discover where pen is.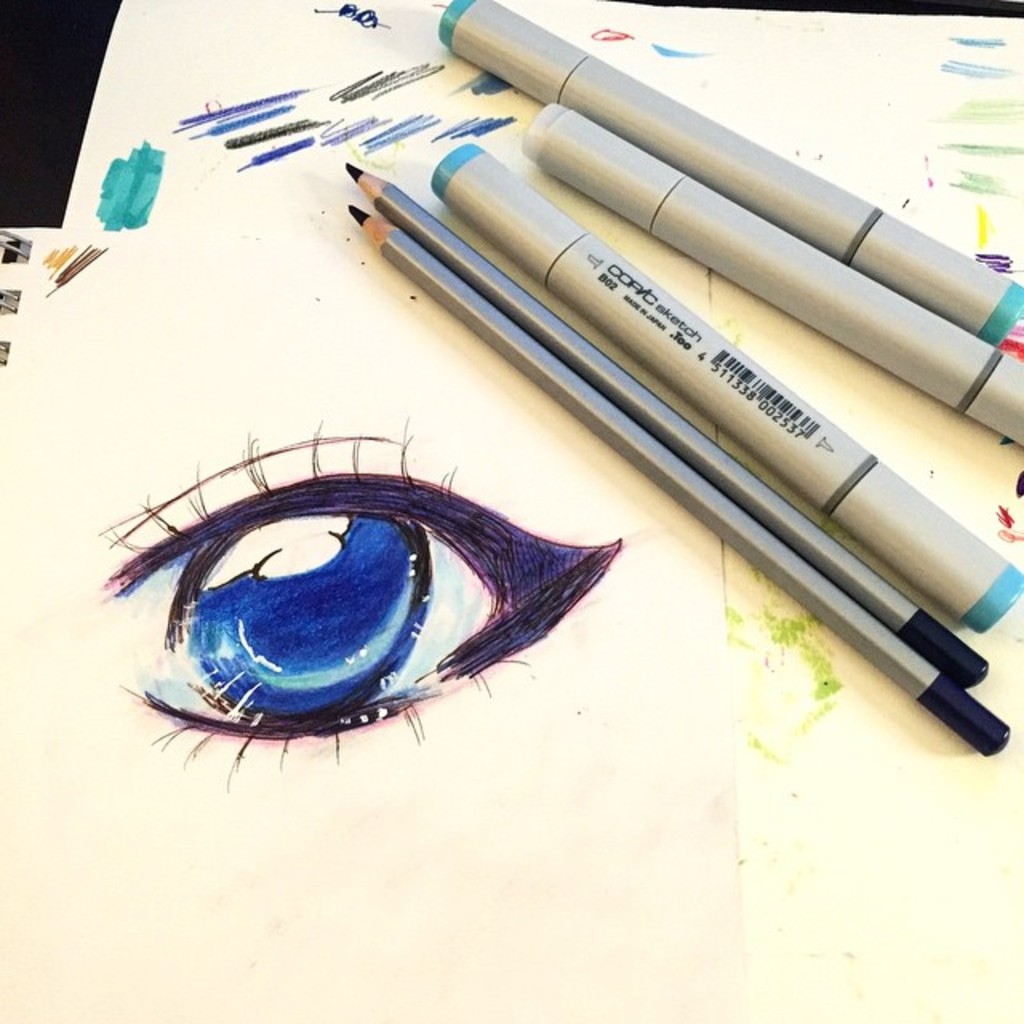
Discovered at <box>435,136,1022,637</box>.
